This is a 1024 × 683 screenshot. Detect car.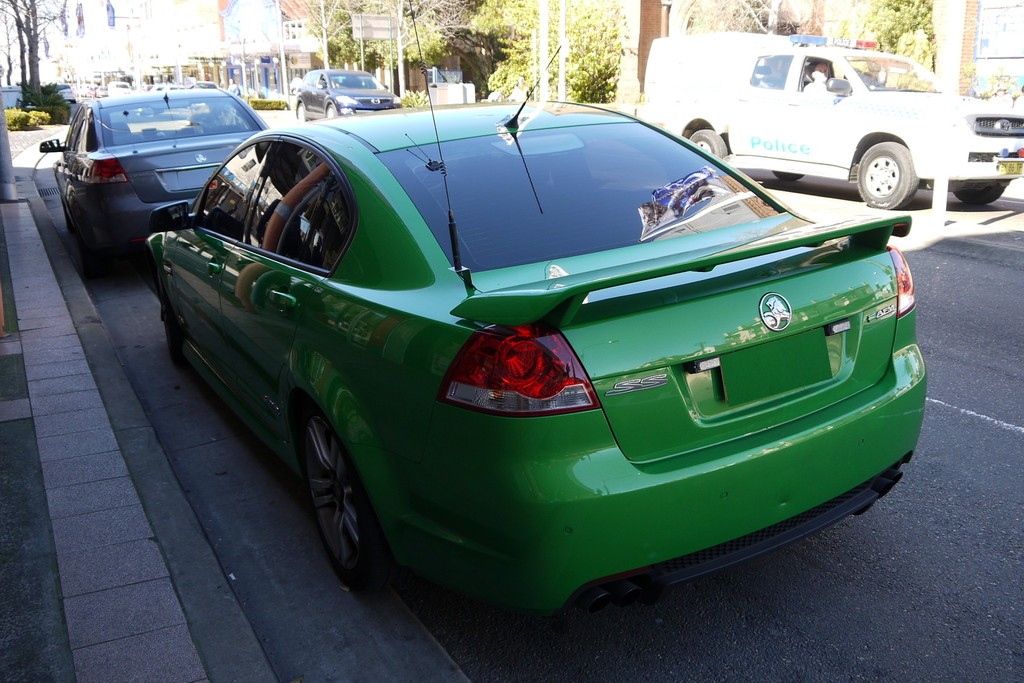
left=285, top=69, right=407, bottom=119.
